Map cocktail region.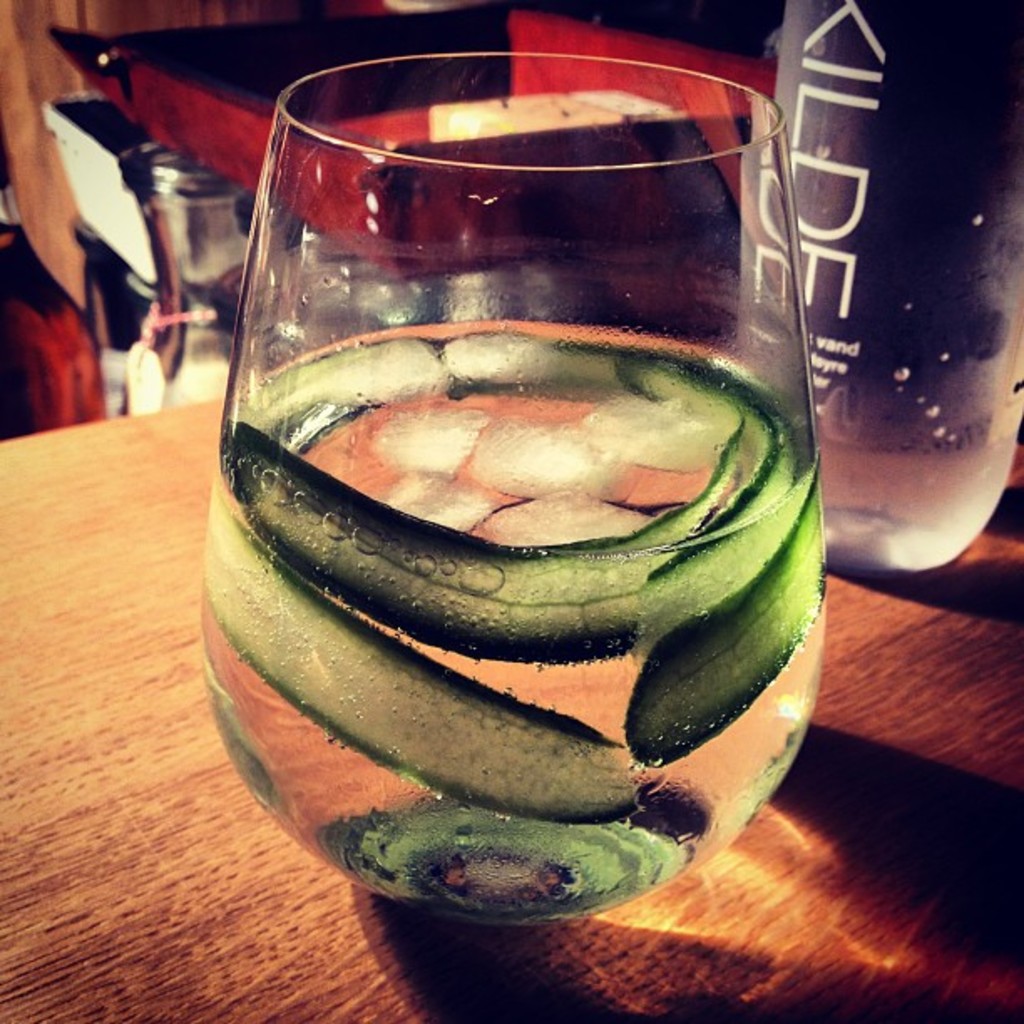
Mapped to pyautogui.locateOnScreen(196, 49, 830, 932).
